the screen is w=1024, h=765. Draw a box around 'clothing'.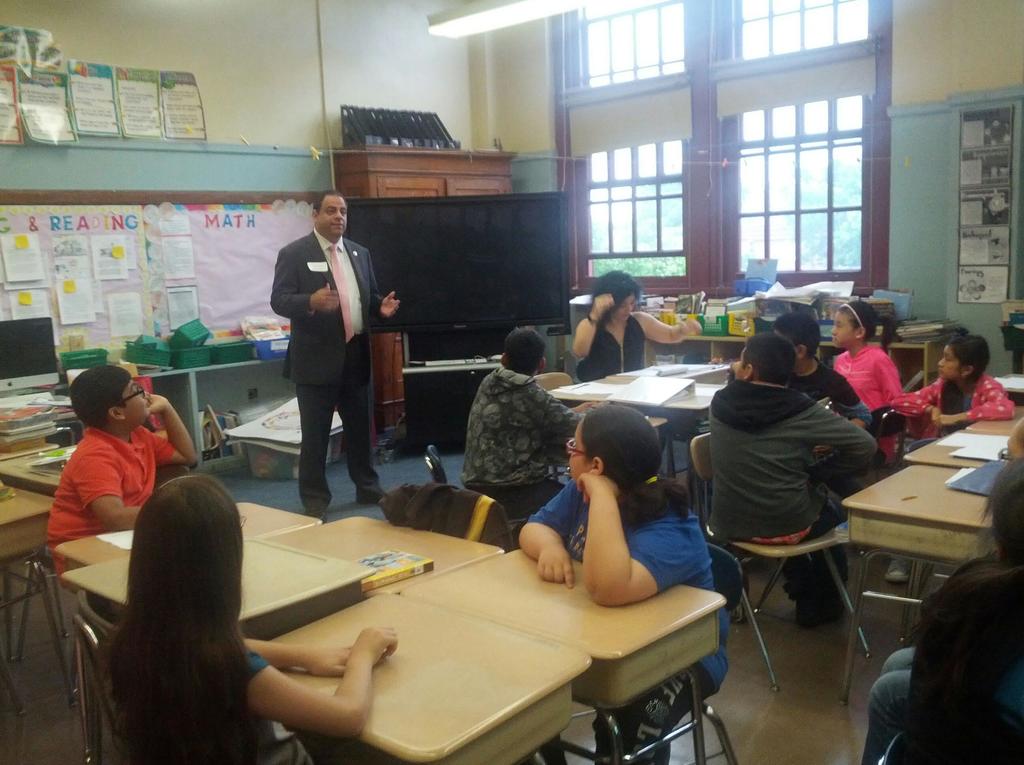
[left=460, top=367, right=595, bottom=515].
